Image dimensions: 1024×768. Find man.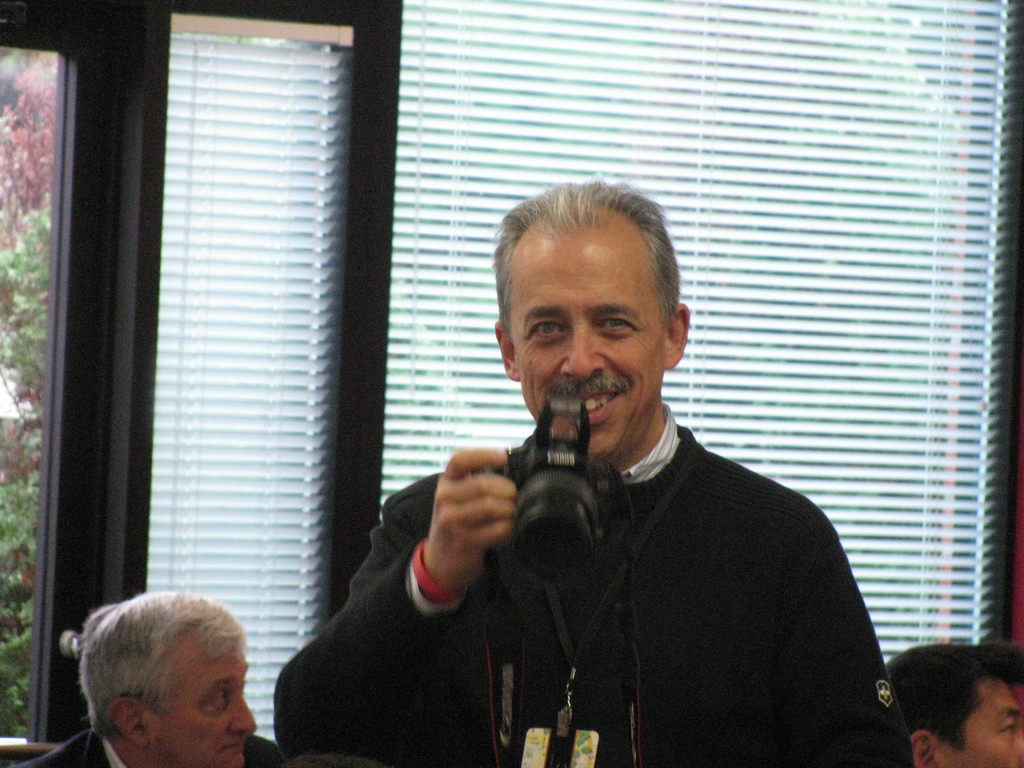
Rect(886, 625, 1023, 767).
